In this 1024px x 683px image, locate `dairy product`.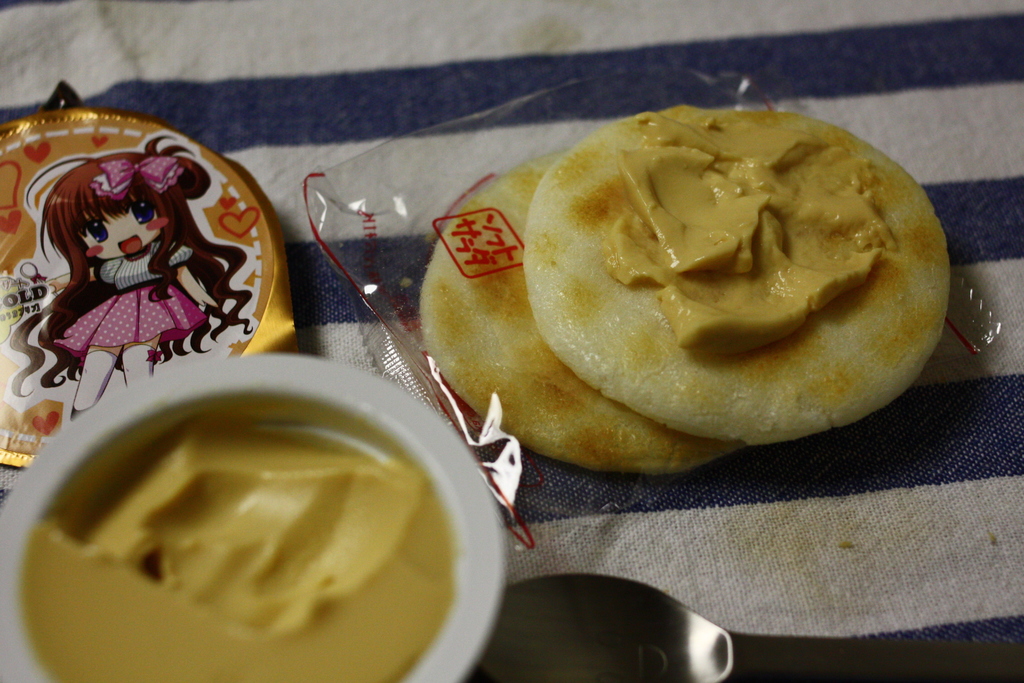
Bounding box: [534,115,927,445].
